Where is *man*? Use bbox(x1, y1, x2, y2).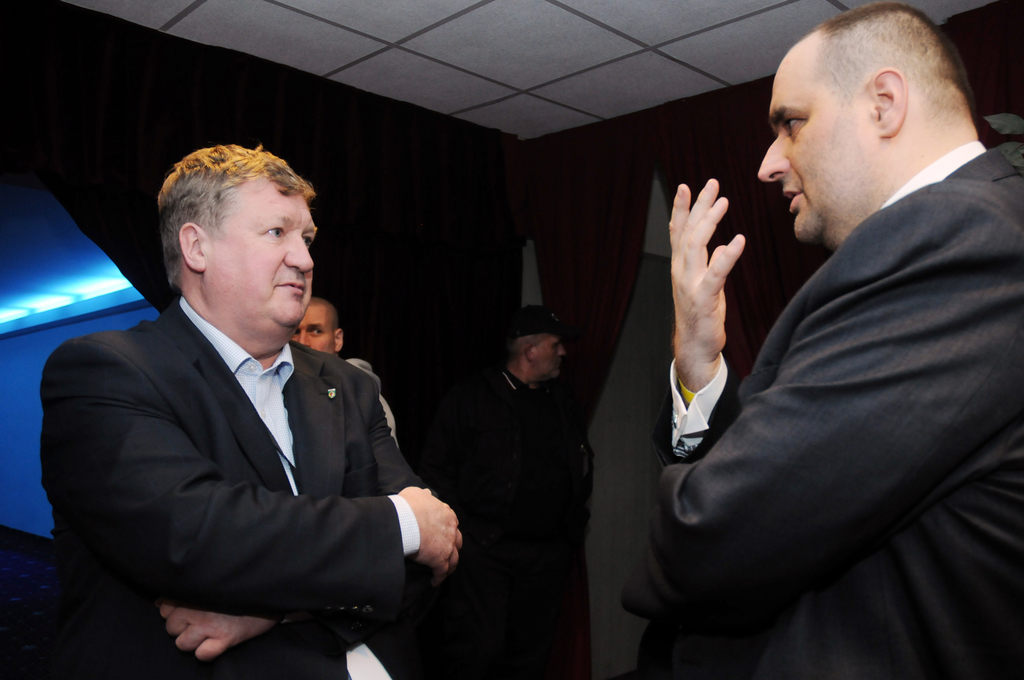
bbox(616, 0, 1023, 679).
